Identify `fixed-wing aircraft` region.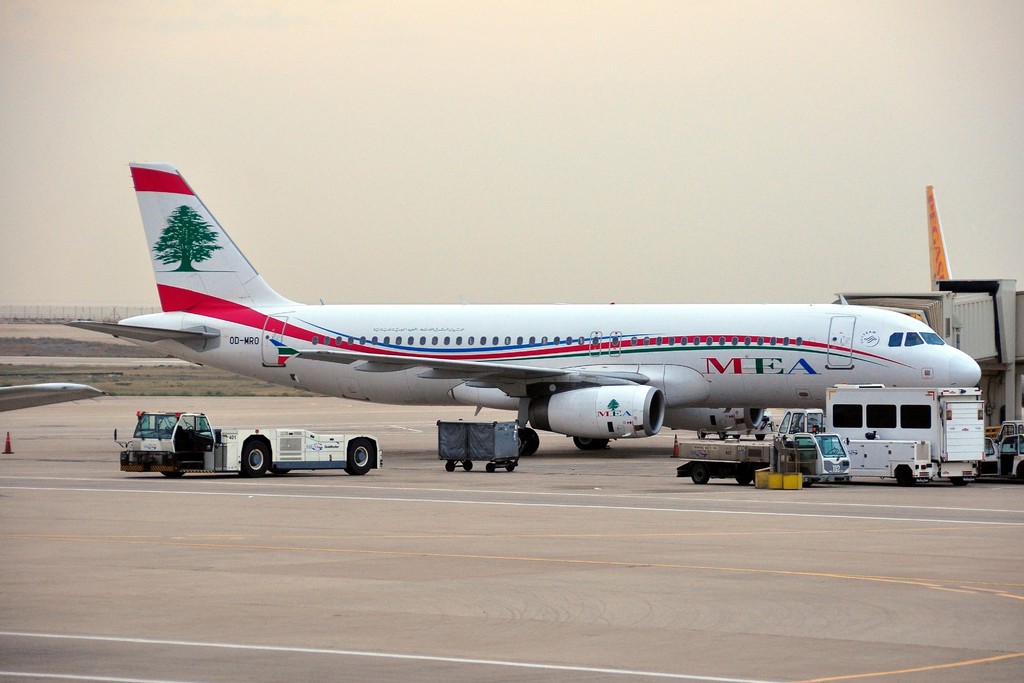
Region: (930,189,952,290).
